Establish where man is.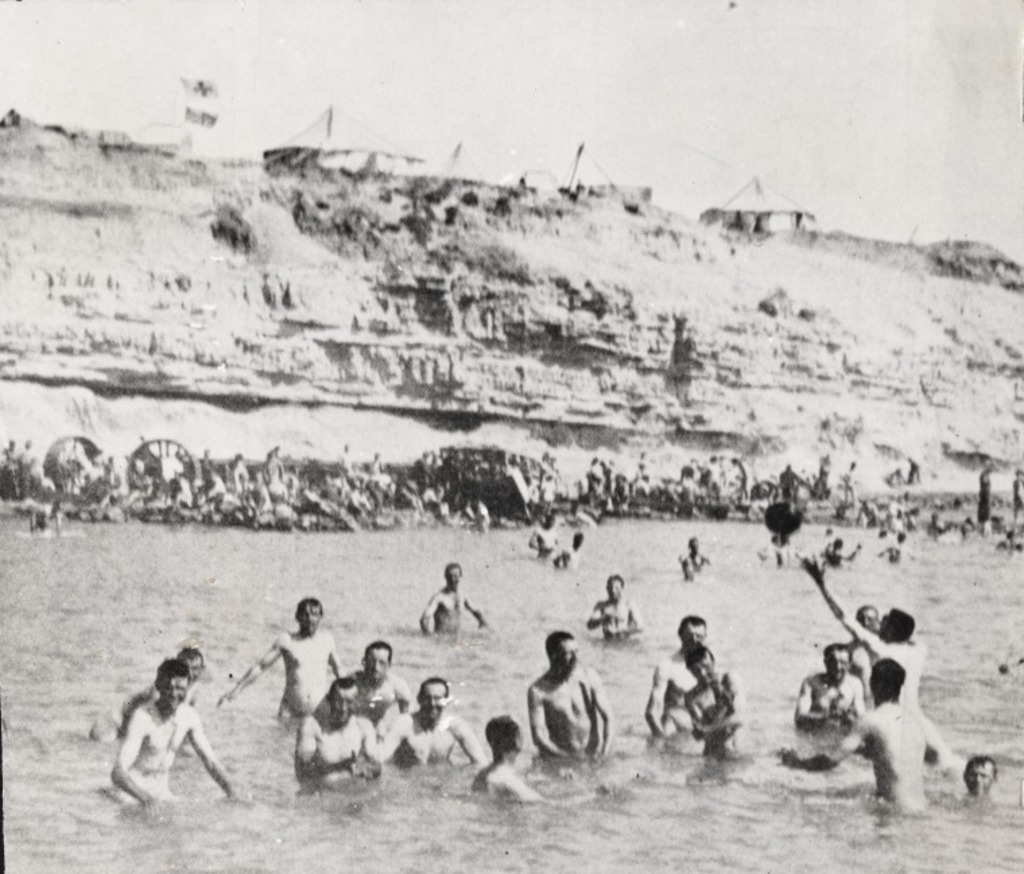
Established at [846,607,881,699].
